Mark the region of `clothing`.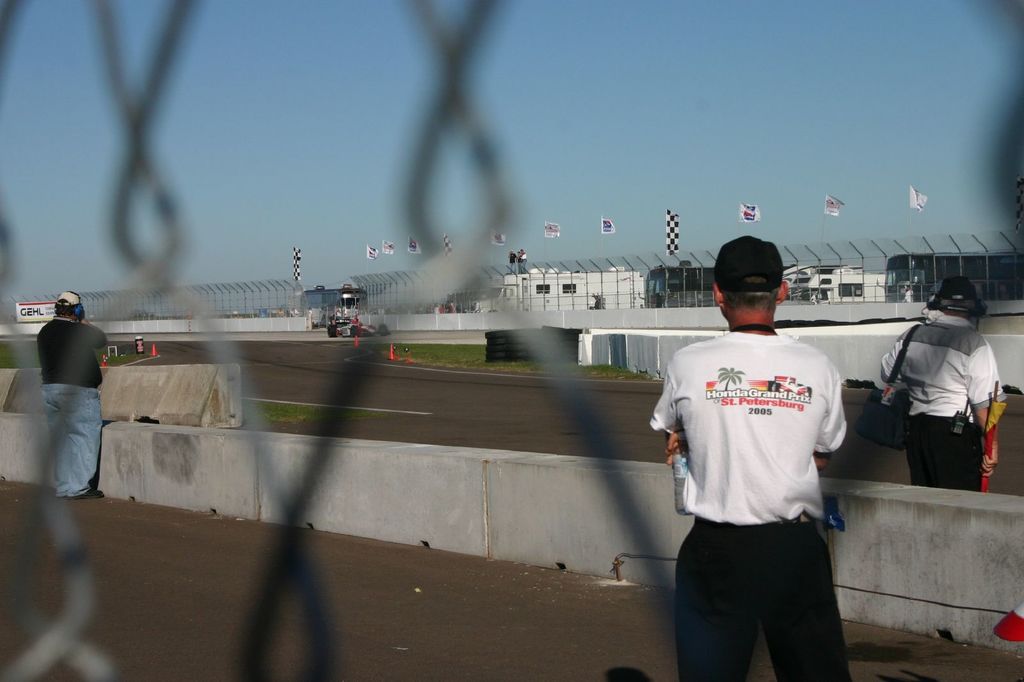
Region: crop(36, 317, 109, 498).
